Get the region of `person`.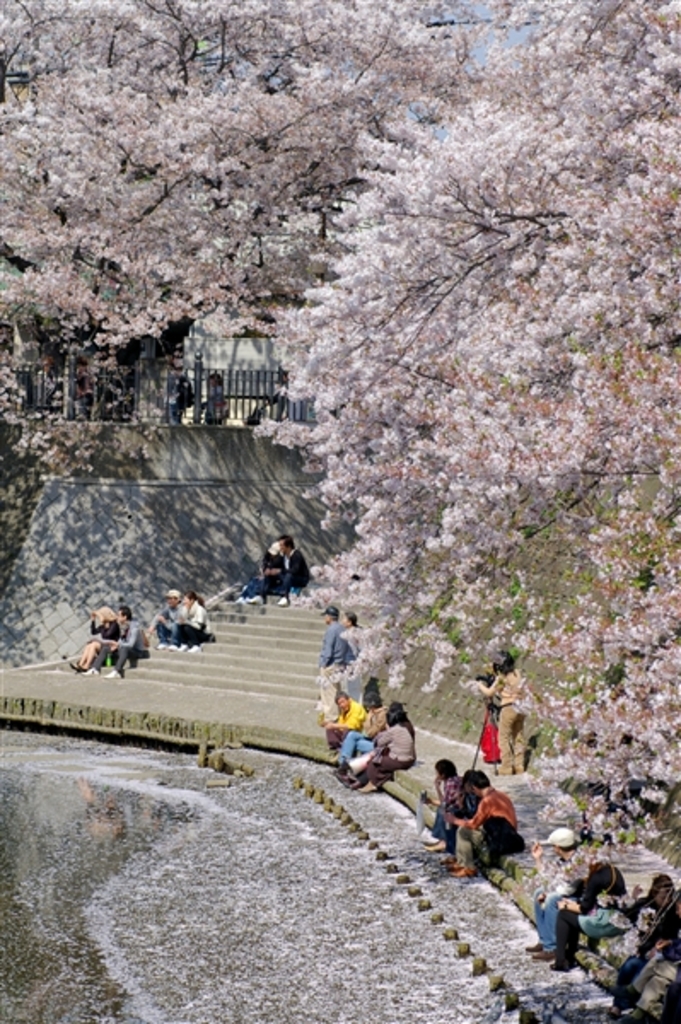
BBox(154, 584, 186, 647).
